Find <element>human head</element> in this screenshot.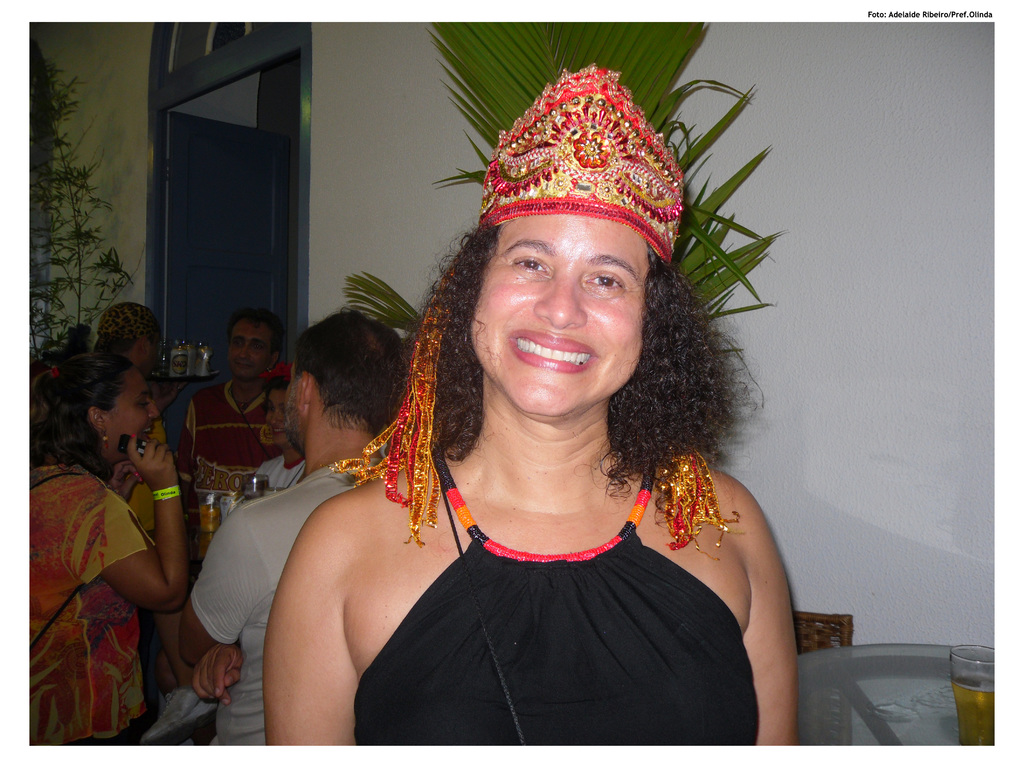
The bounding box for <element>human head</element> is {"x1": 89, "y1": 301, "x2": 163, "y2": 384}.
